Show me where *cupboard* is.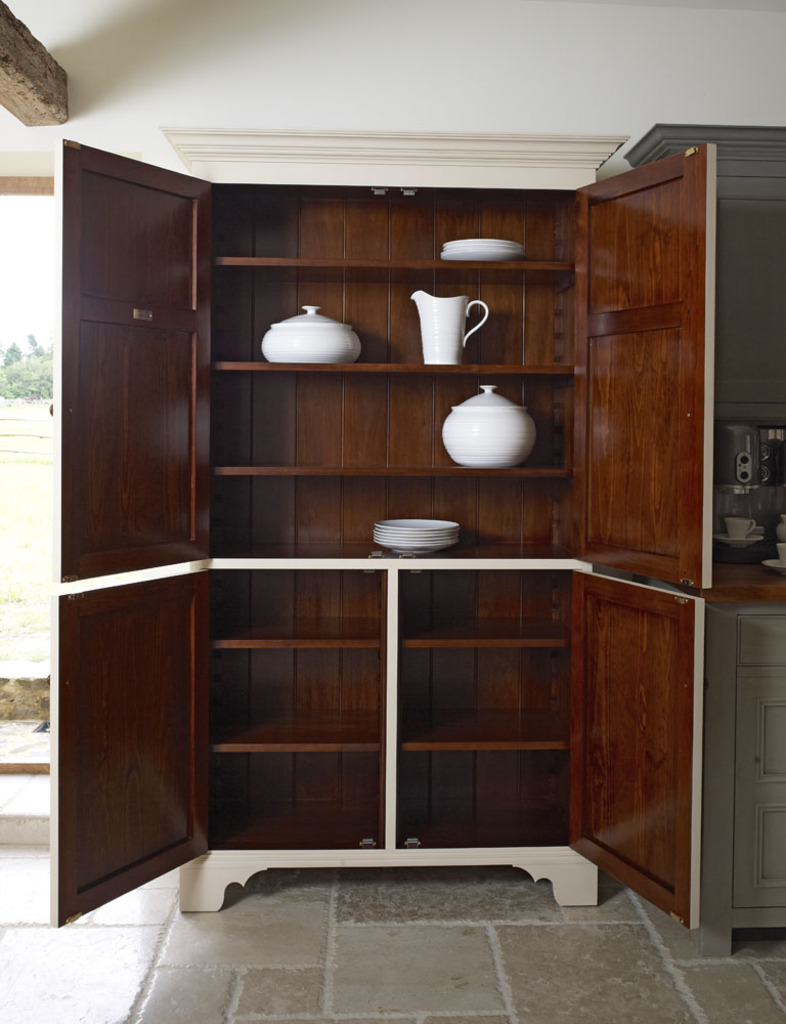
*cupboard* is at l=67, t=140, r=712, b=911.
